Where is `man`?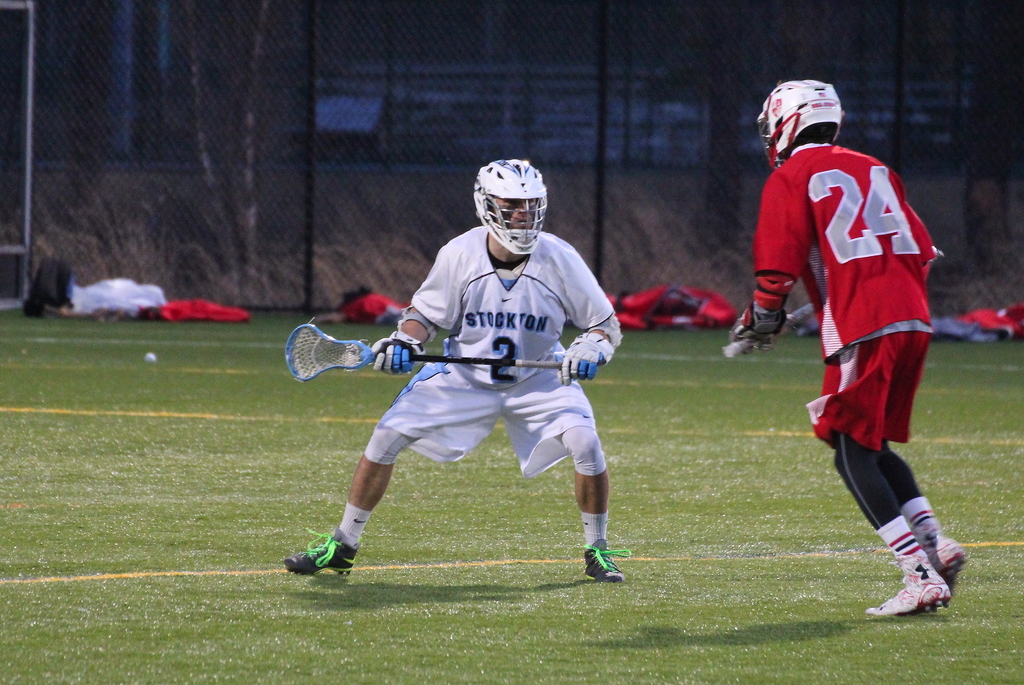
(x1=276, y1=161, x2=619, y2=588).
